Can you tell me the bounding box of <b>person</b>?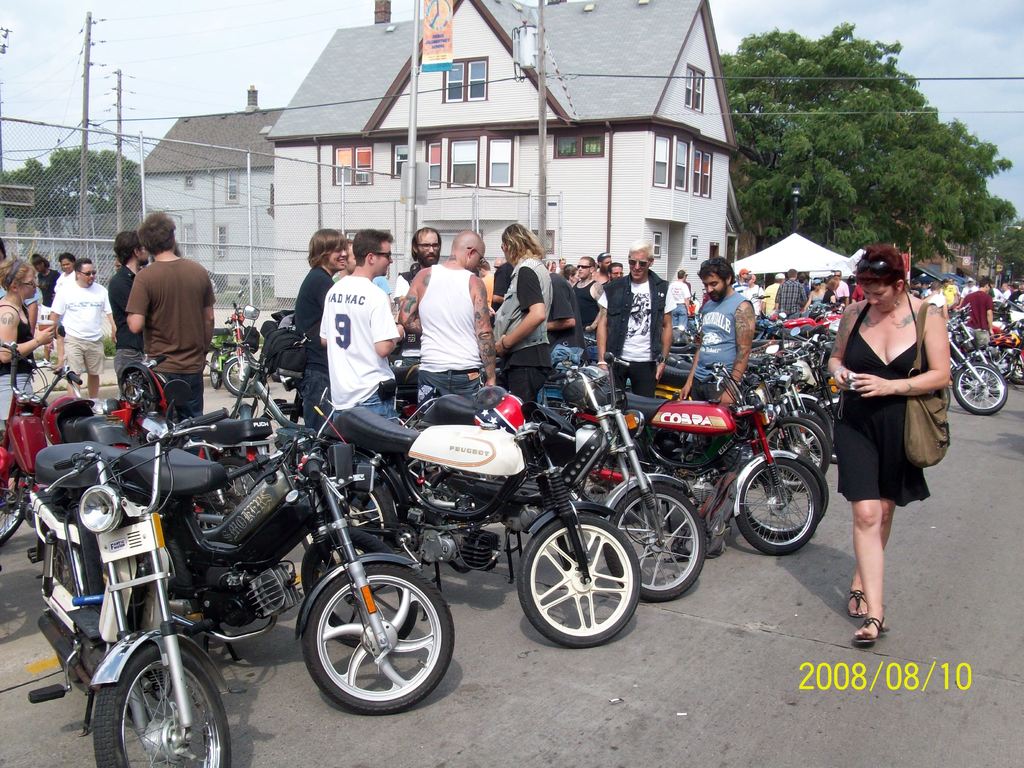
[x1=598, y1=242, x2=676, y2=398].
